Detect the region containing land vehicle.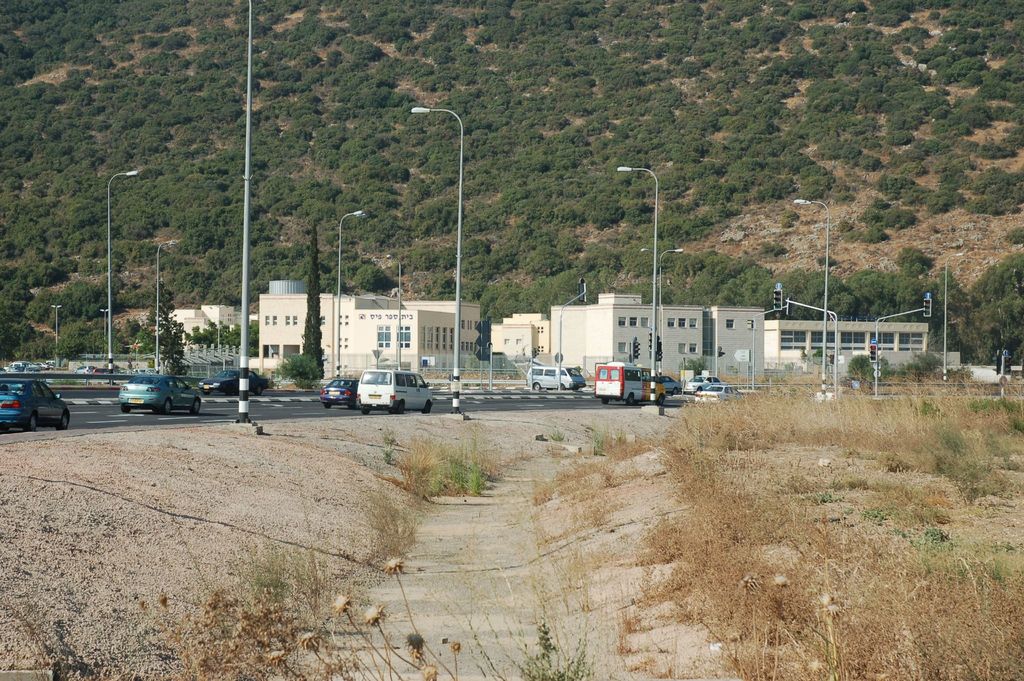
bbox=(659, 372, 682, 397).
